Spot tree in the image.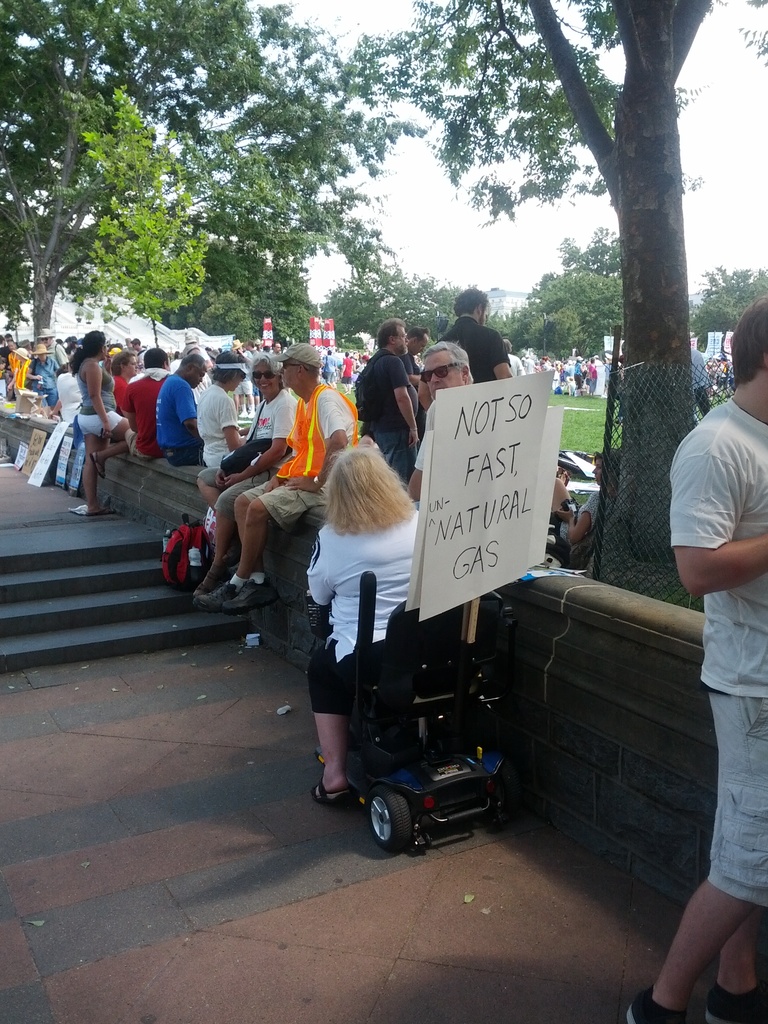
tree found at locate(537, 220, 621, 286).
